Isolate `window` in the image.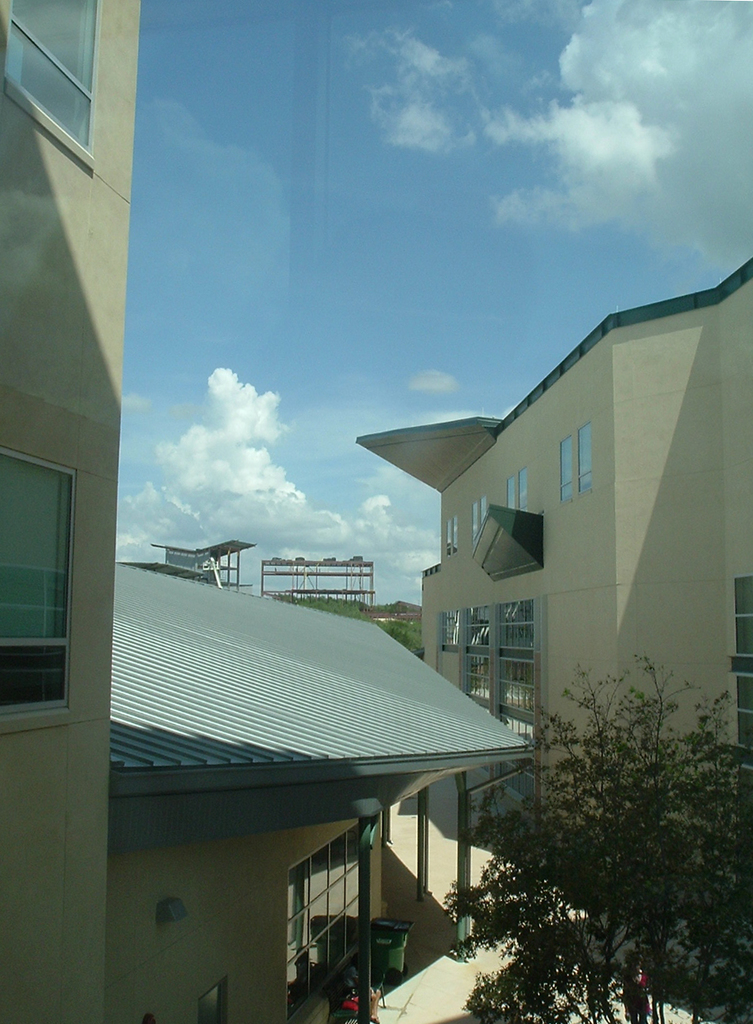
Isolated region: x1=574, y1=426, x2=590, y2=495.
